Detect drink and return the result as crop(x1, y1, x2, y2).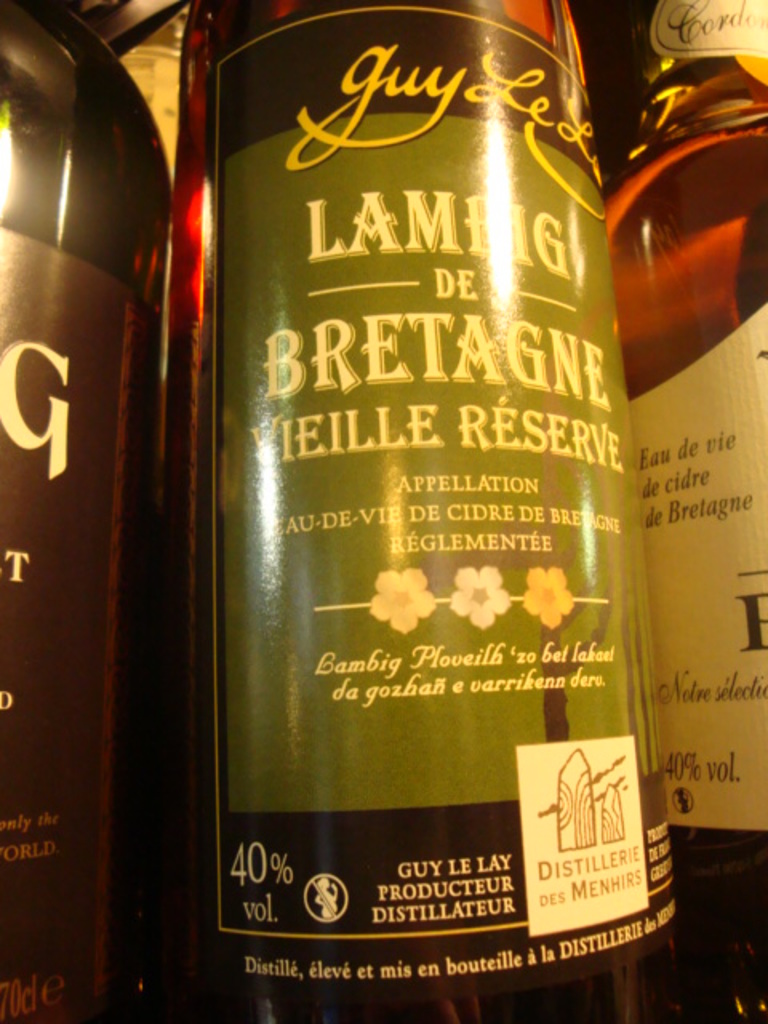
crop(98, 0, 669, 1023).
